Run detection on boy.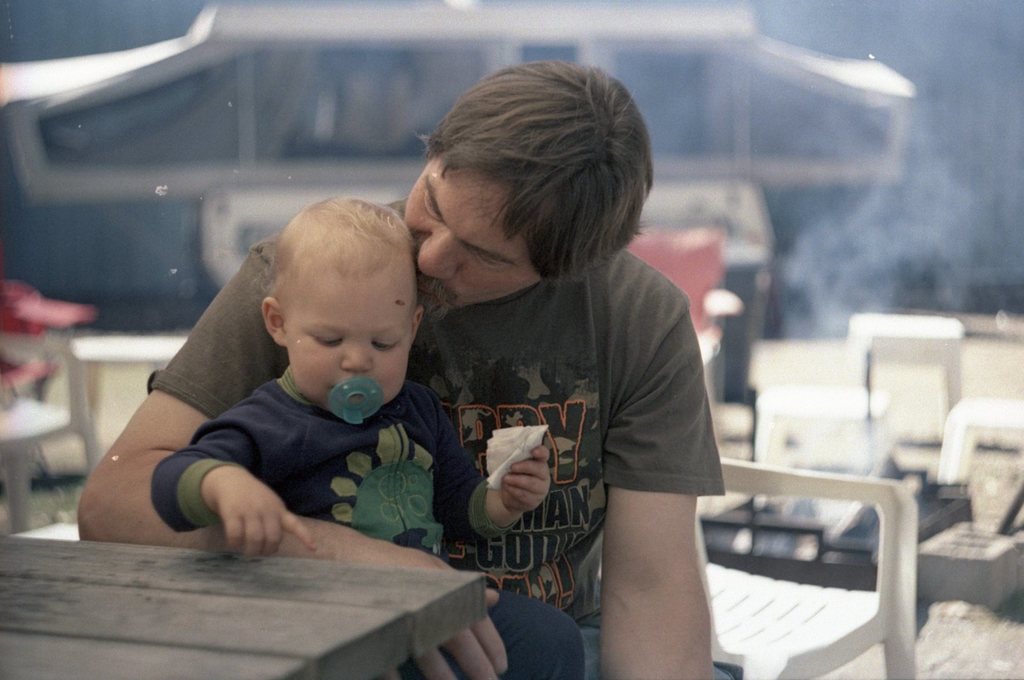
Result: [left=150, top=194, right=586, bottom=679].
